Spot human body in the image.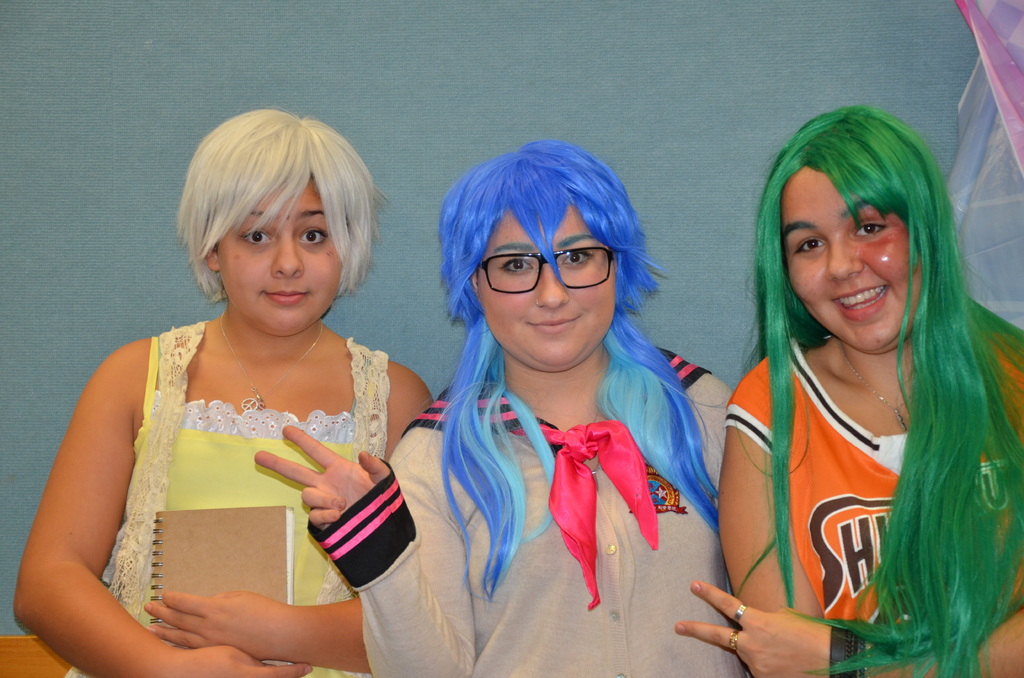
human body found at region(675, 307, 1023, 677).
